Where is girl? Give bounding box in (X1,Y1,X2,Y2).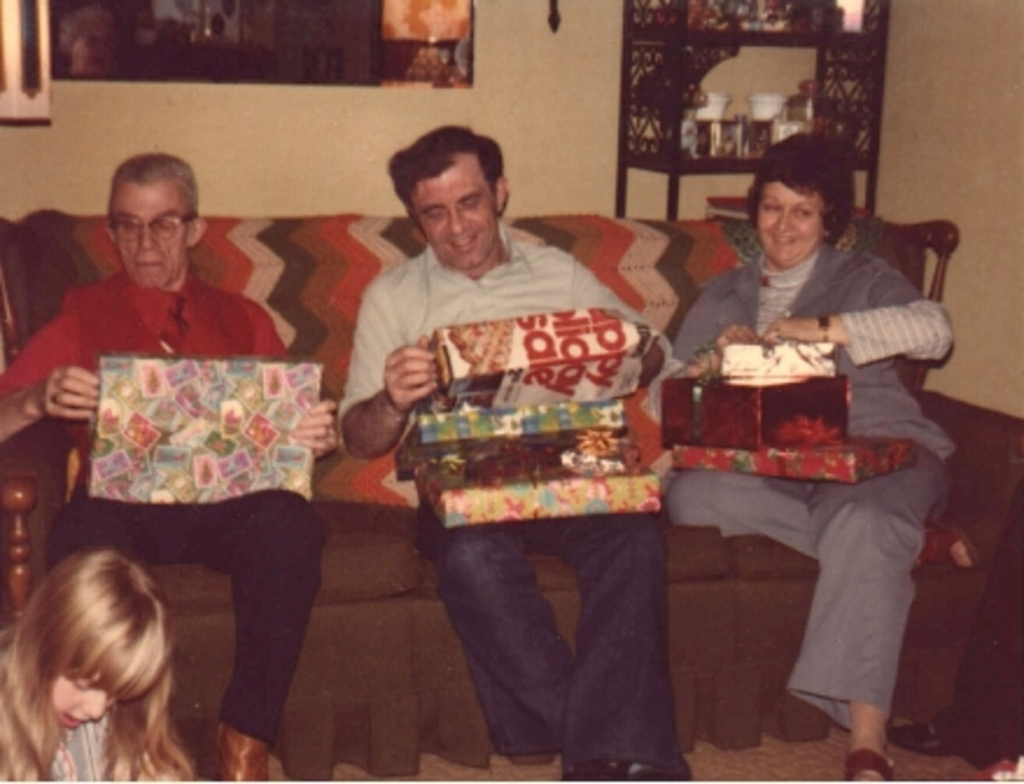
(2,544,198,782).
